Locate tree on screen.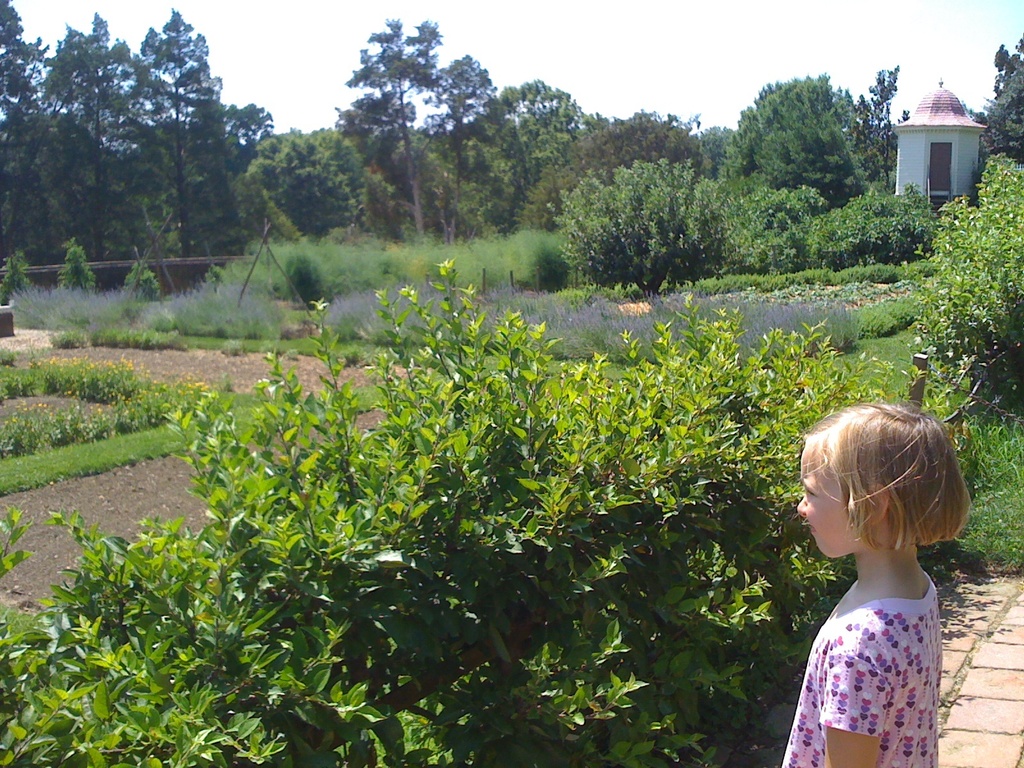
On screen at [x1=429, y1=49, x2=501, y2=156].
